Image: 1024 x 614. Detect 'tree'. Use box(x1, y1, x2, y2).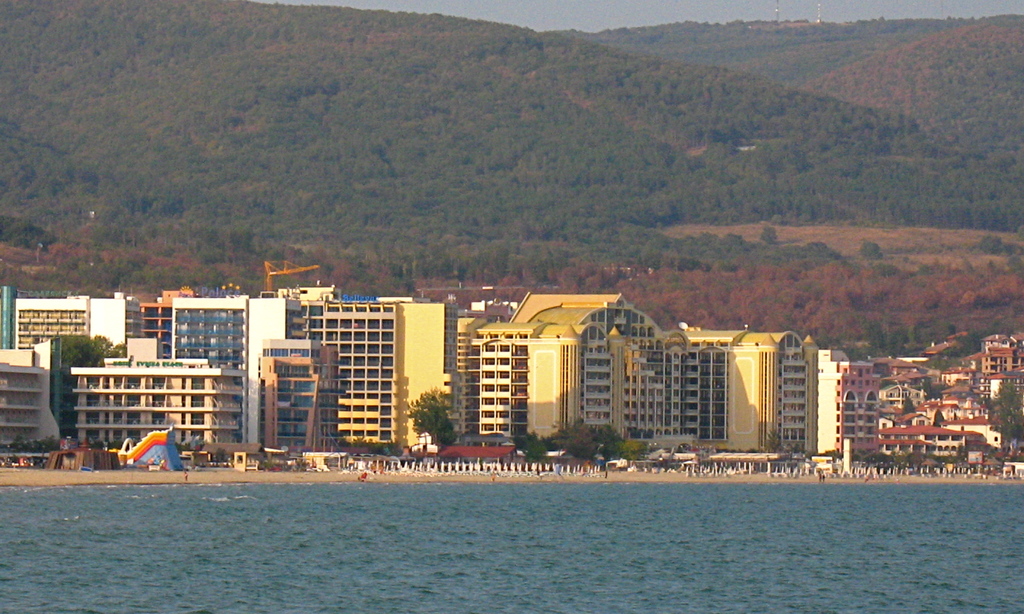
box(979, 376, 1023, 453).
